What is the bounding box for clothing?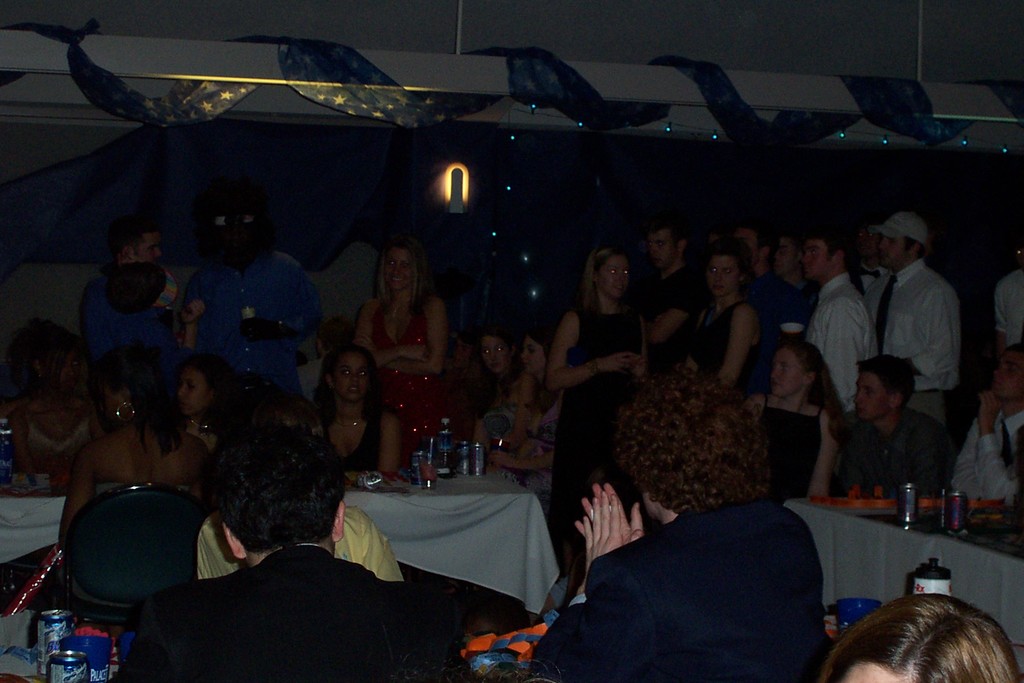
bbox=[552, 473, 862, 679].
